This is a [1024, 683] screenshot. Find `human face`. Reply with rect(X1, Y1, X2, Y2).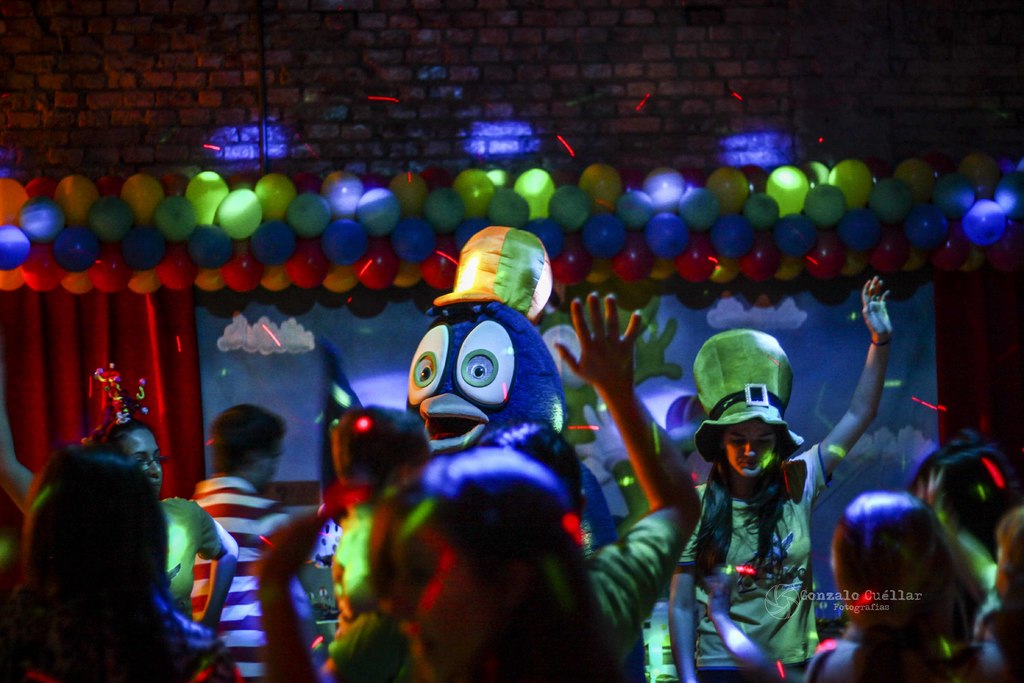
rect(722, 417, 774, 477).
